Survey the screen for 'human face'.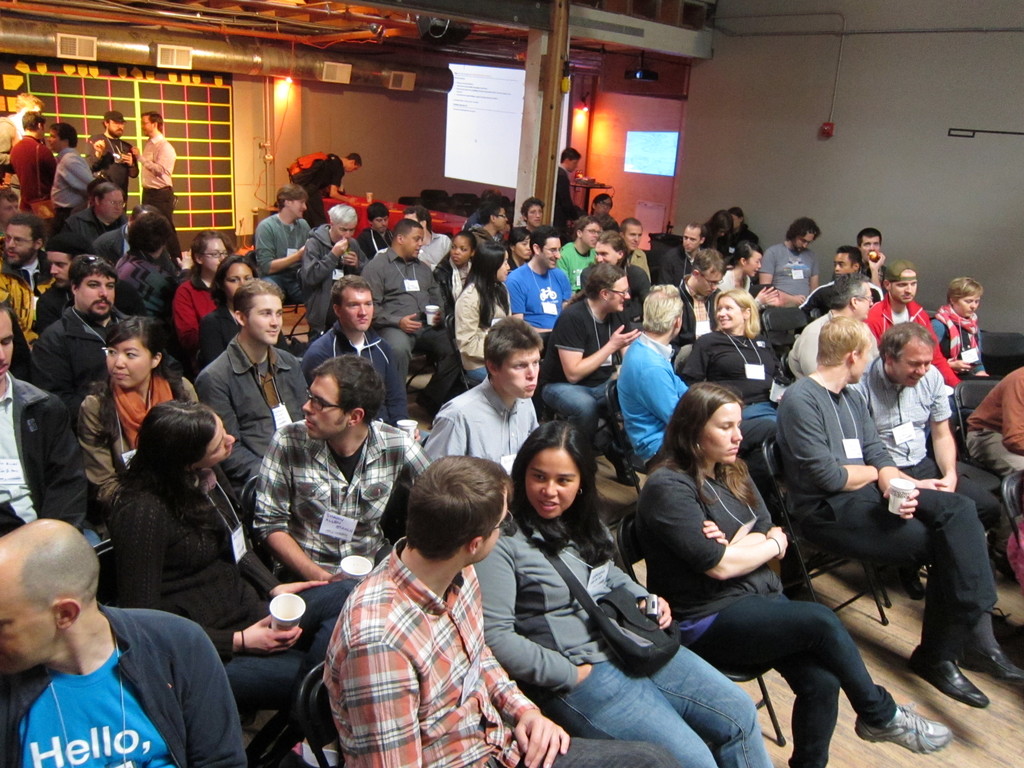
Survey found: Rect(301, 372, 346, 436).
